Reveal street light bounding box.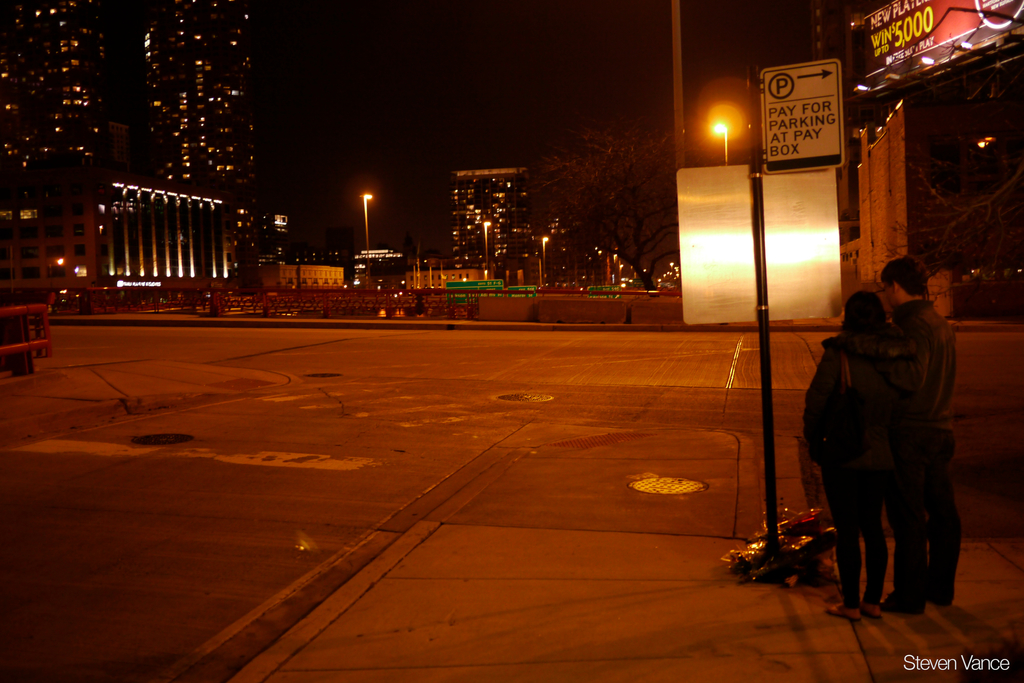
Revealed: (x1=711, y1=120, x2=732, y2=165).
